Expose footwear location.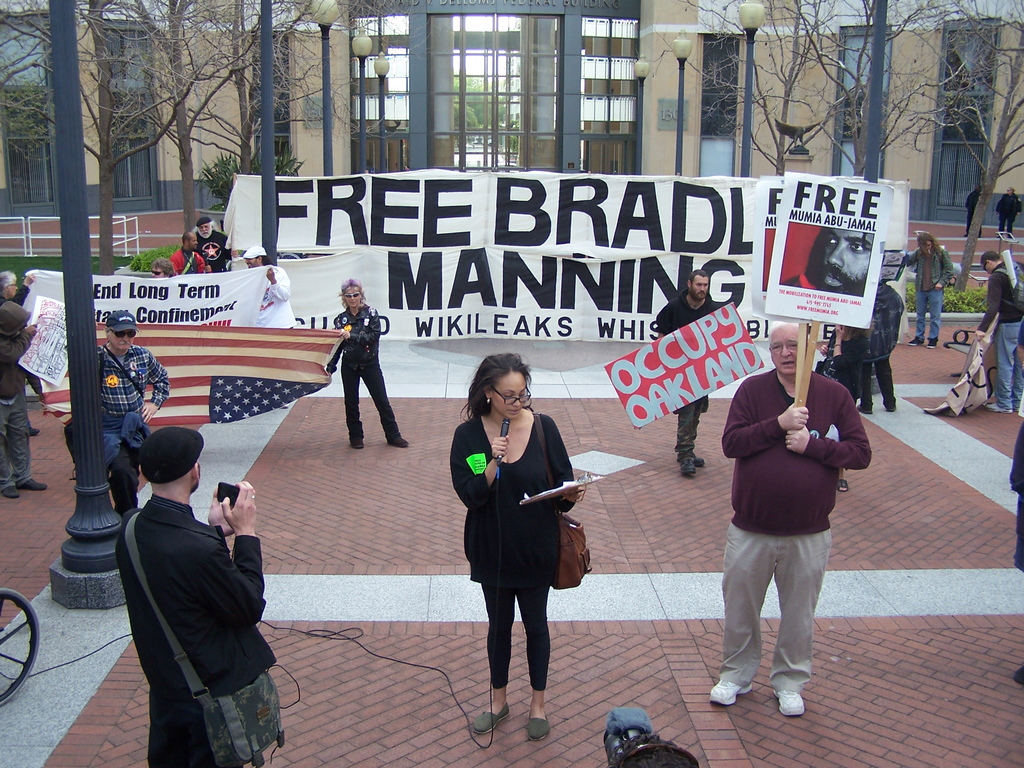
Exposed at l=774, t=691, r=804, b=717.
